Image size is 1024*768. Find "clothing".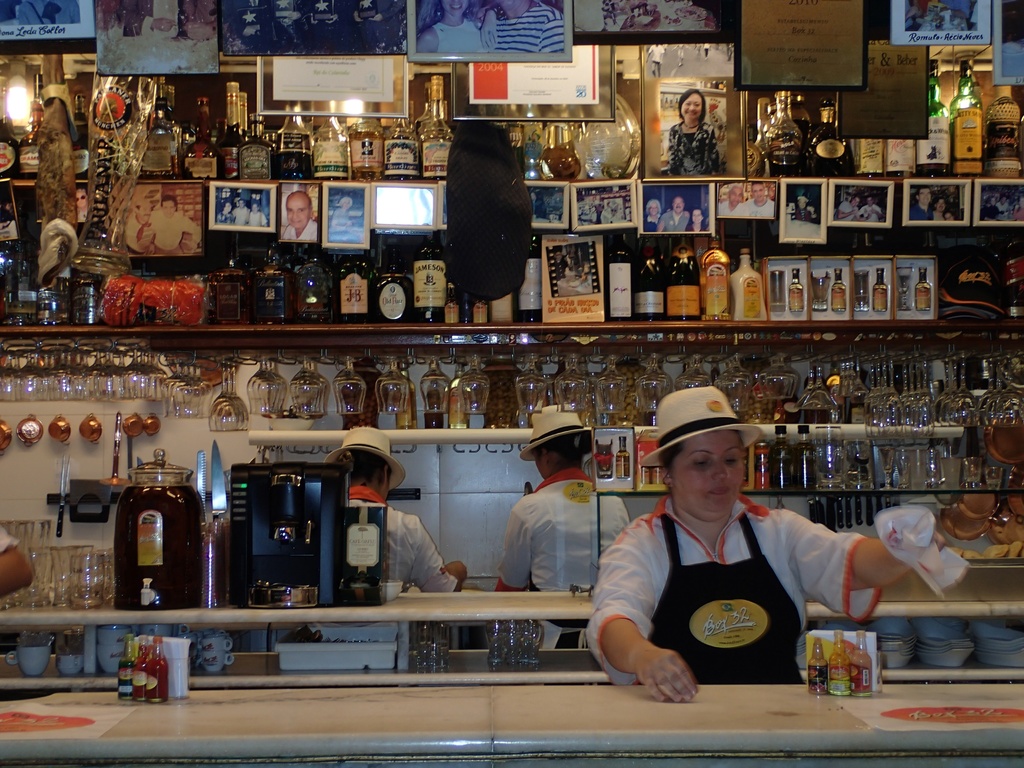
668 120 723 180.
